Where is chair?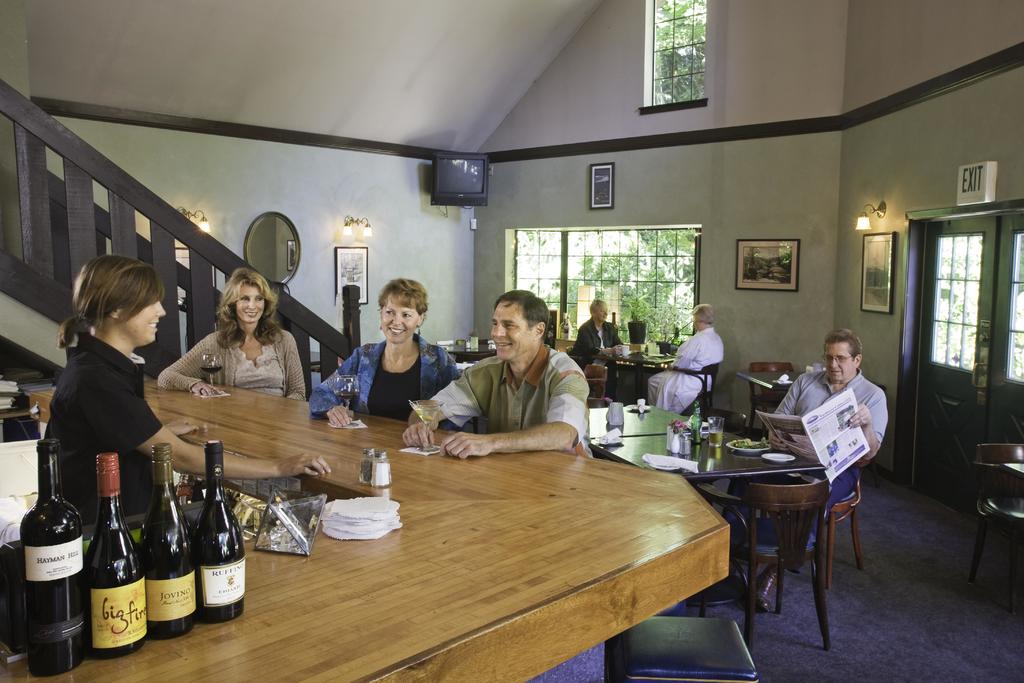
586 365 607 406.
